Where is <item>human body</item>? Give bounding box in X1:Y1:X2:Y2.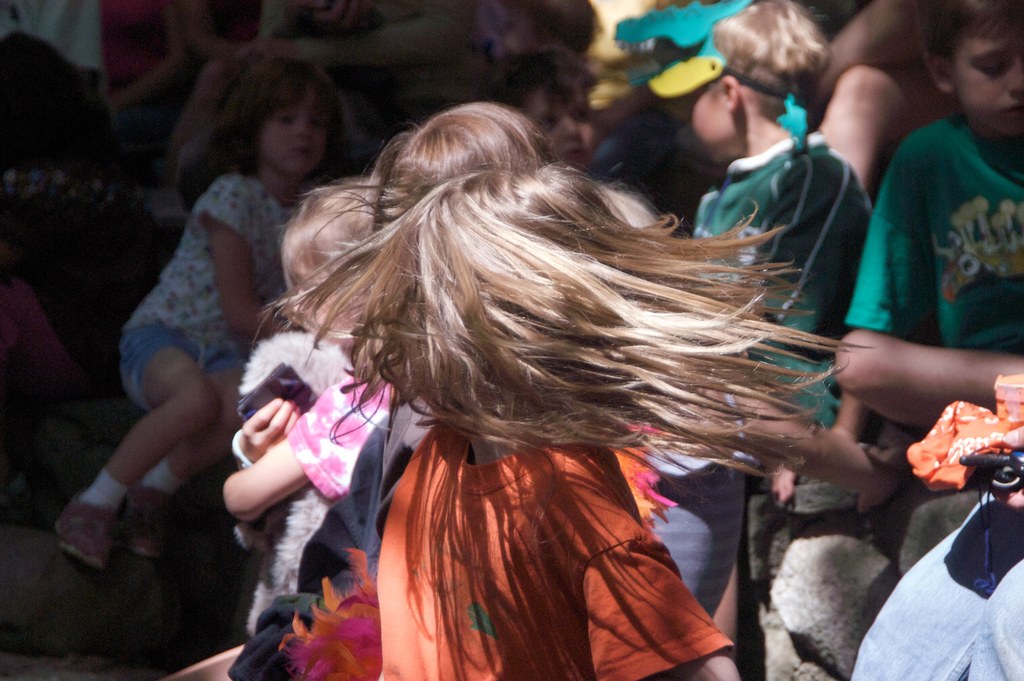
212:366:404:528.
